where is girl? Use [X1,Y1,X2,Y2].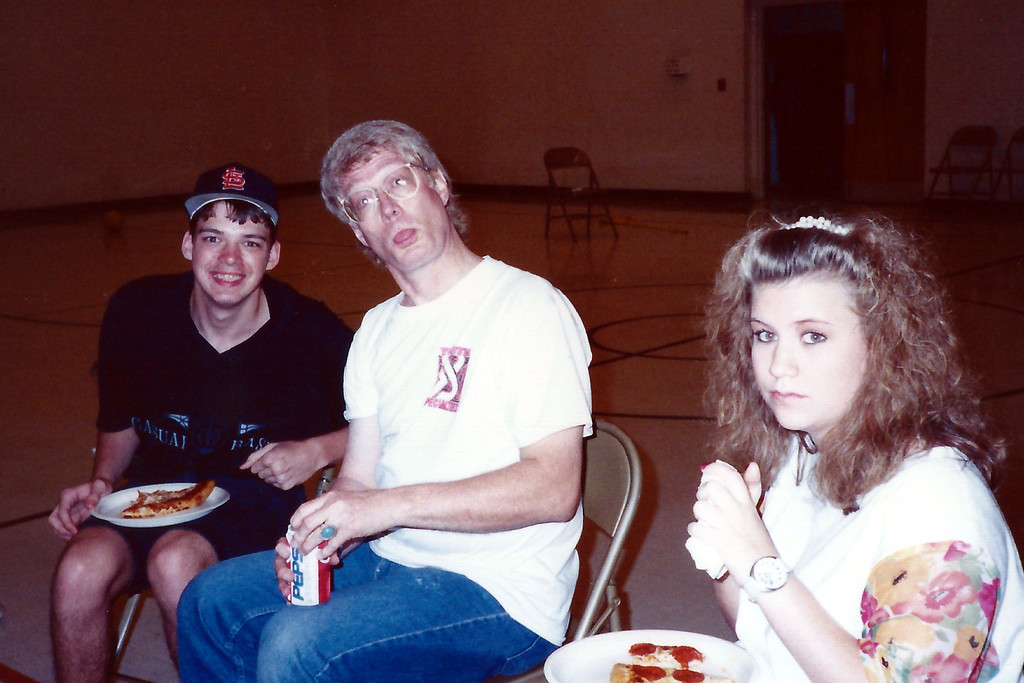
[687,213,1022,682].
